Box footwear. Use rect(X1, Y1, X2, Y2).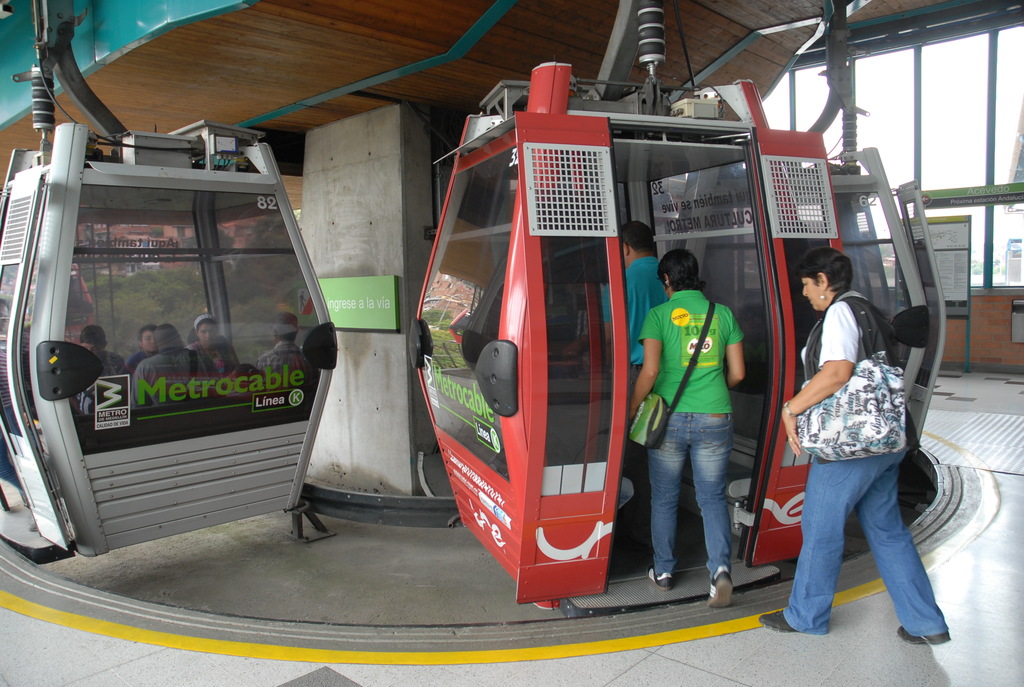
rect(756, 606, 796, 632).
